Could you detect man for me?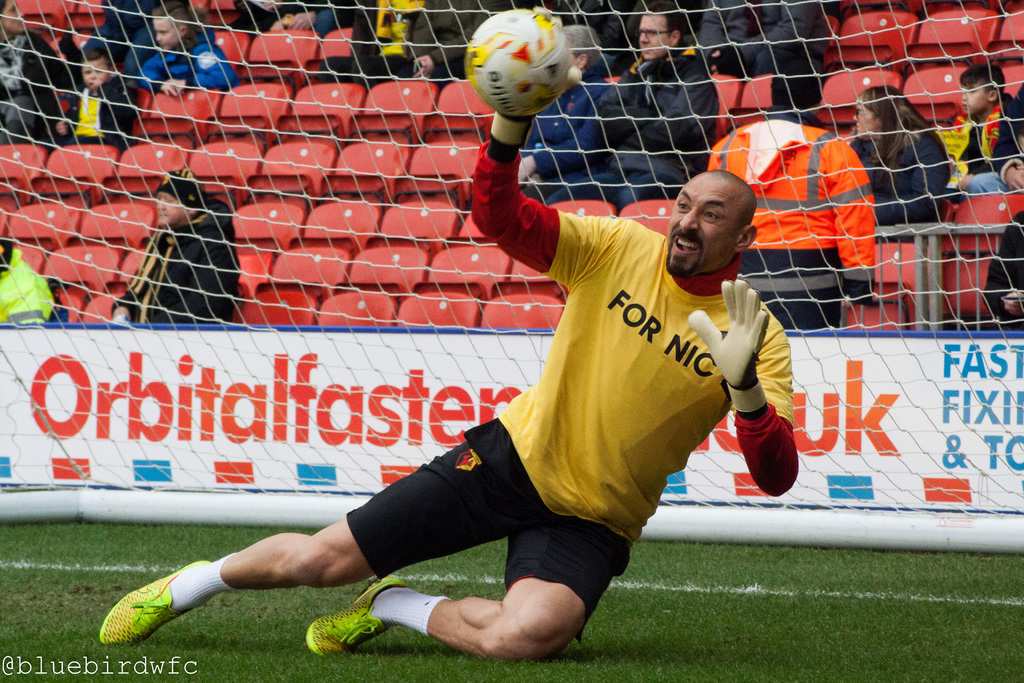
Detection result: 100, 10, 799, 670.
